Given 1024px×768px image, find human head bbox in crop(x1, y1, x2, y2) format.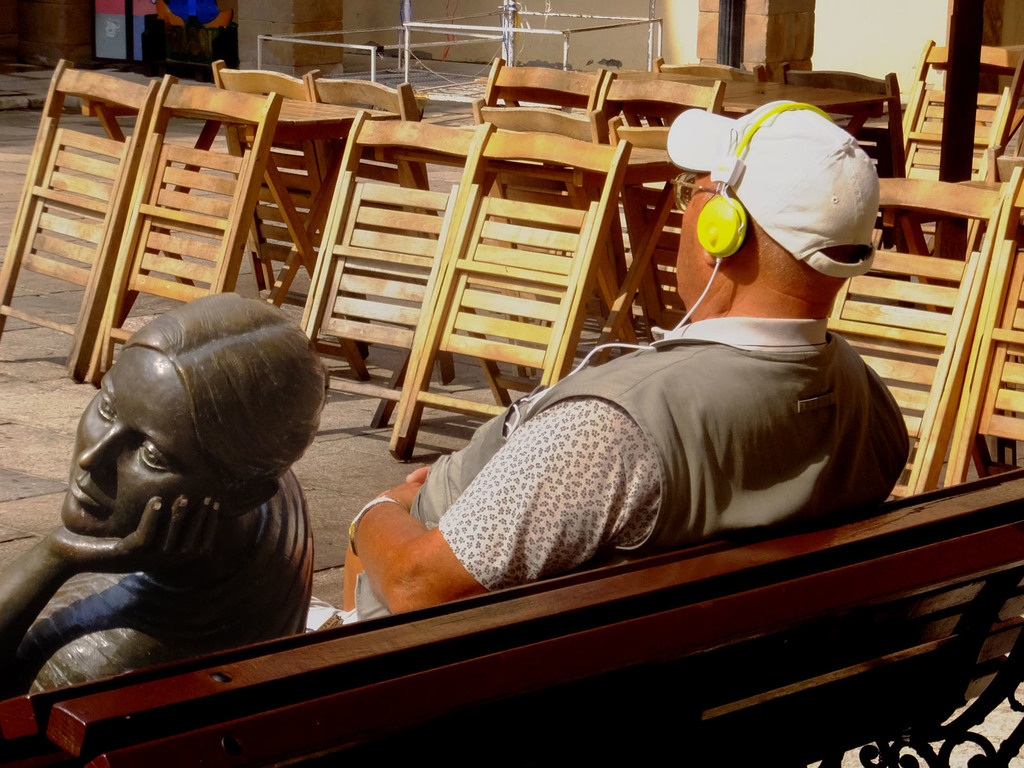
crop(691, 101, 877, 302).
